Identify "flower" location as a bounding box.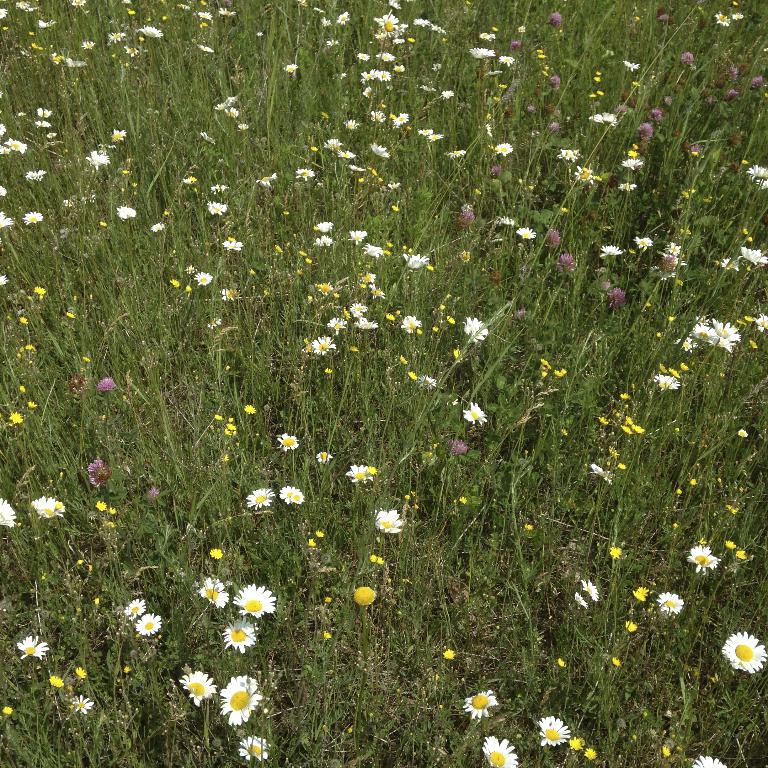
x1=377 y1=52 x2=398 y2=60.
